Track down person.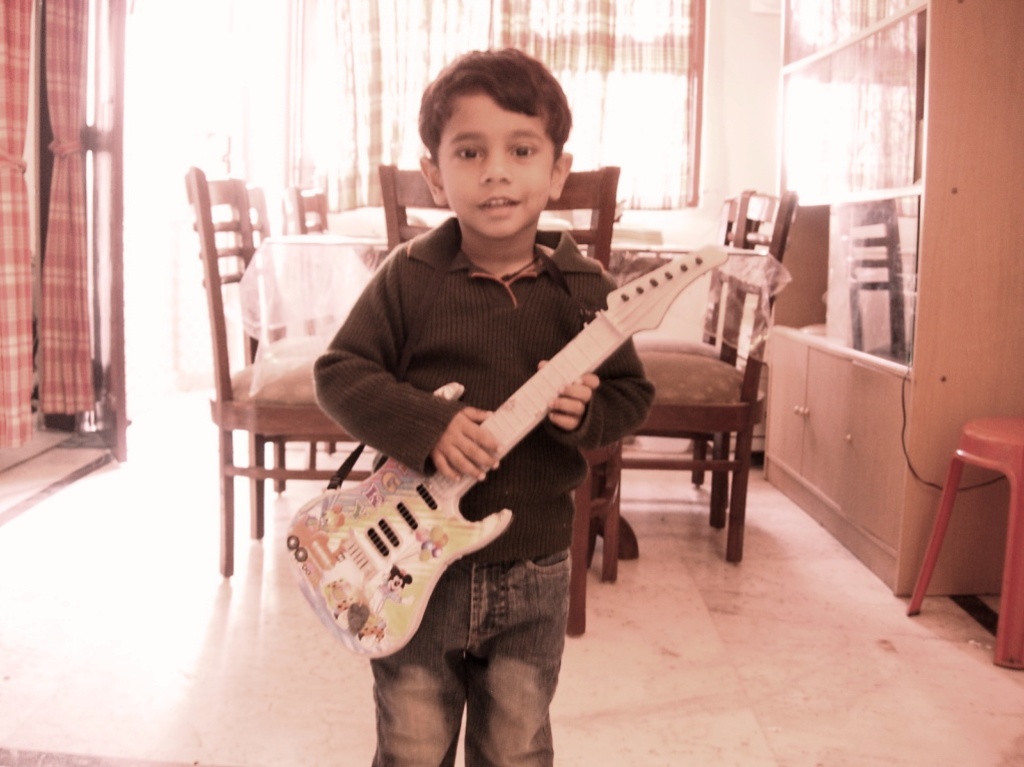
Tracked to [left=317, top=47, right=653, bottom=766].
